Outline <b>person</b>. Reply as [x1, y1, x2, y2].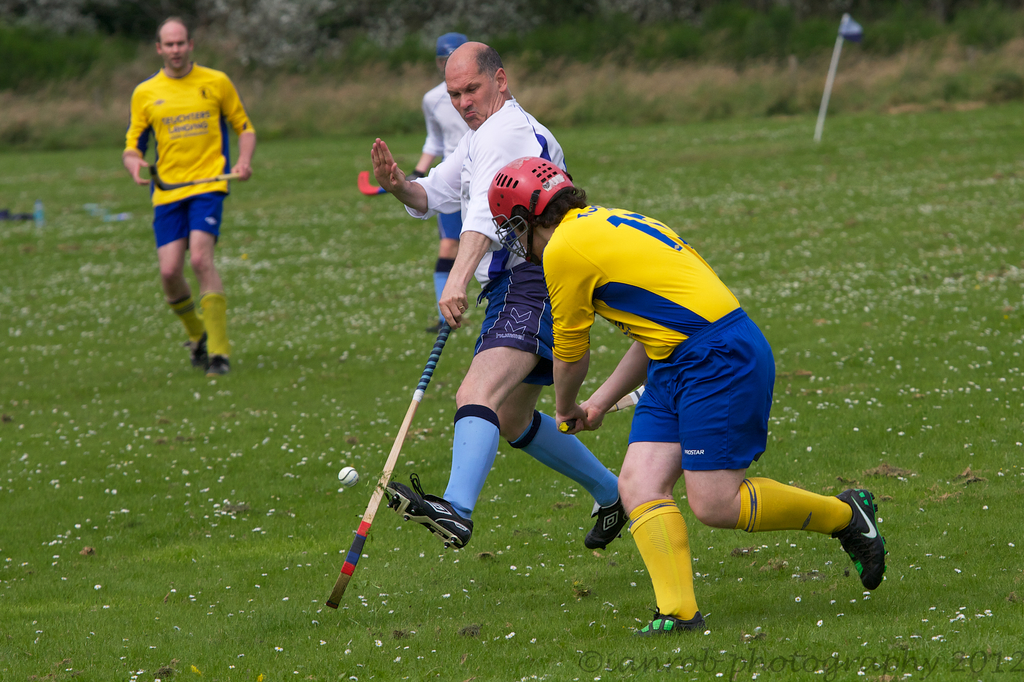
[367, 38, 621, 559].
